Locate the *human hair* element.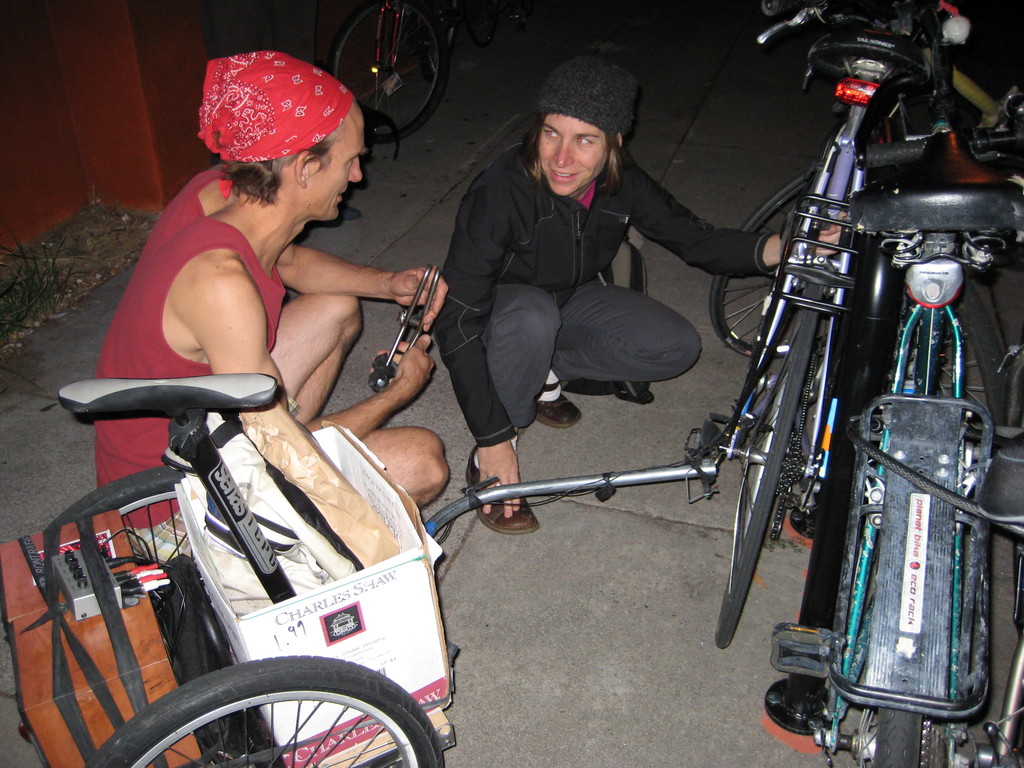
Element bbox: 525,108,546,188.
